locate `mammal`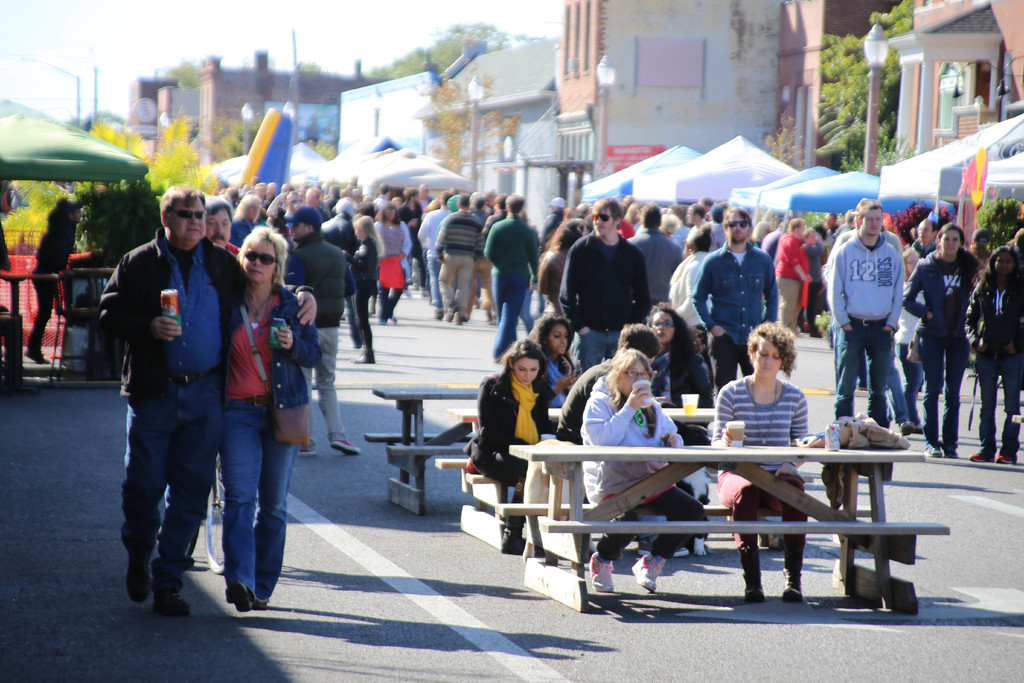
pyautogui.locateOnScreen(644, 302, 716, 427)
